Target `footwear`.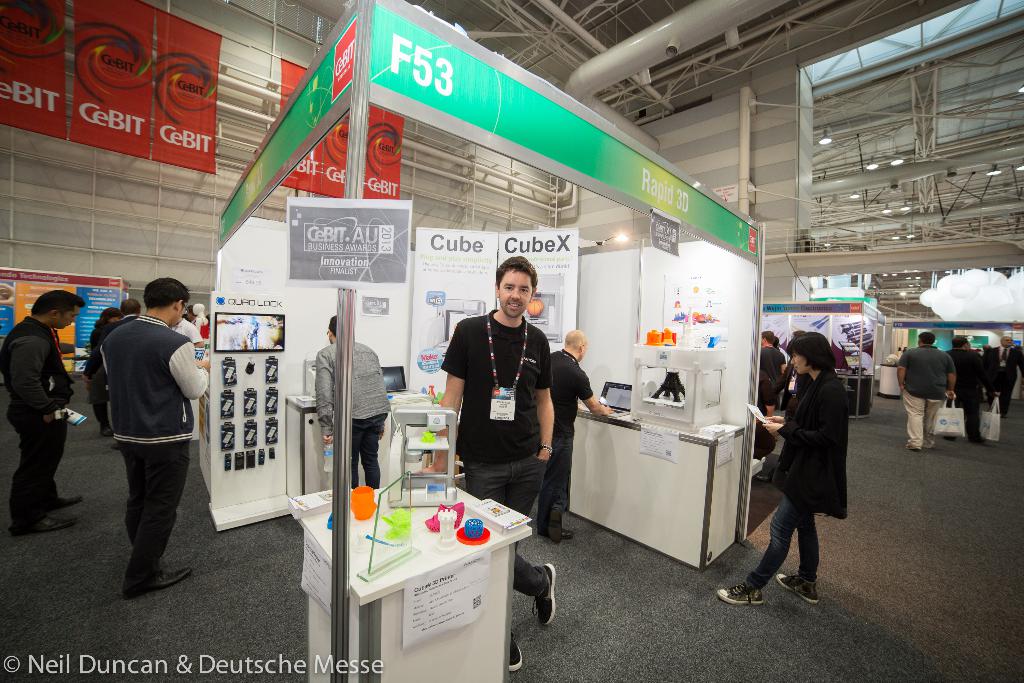
Target region: box=[978, 438, 992, 444].
